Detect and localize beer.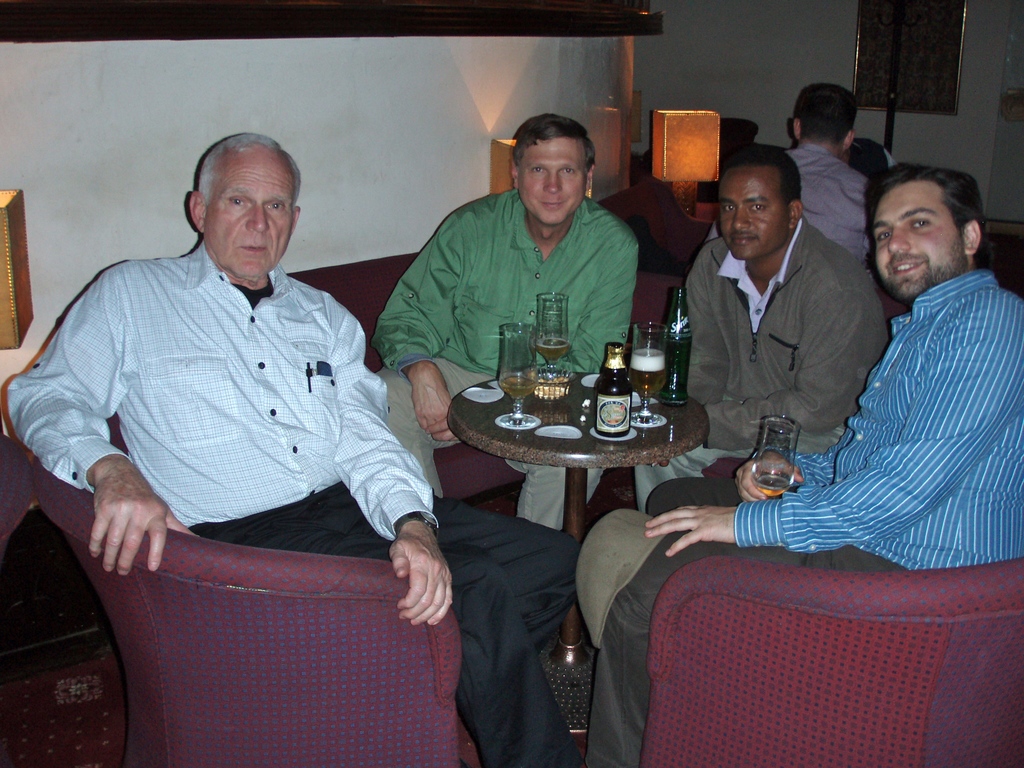
Localized at [487, 323, 534, 466].
